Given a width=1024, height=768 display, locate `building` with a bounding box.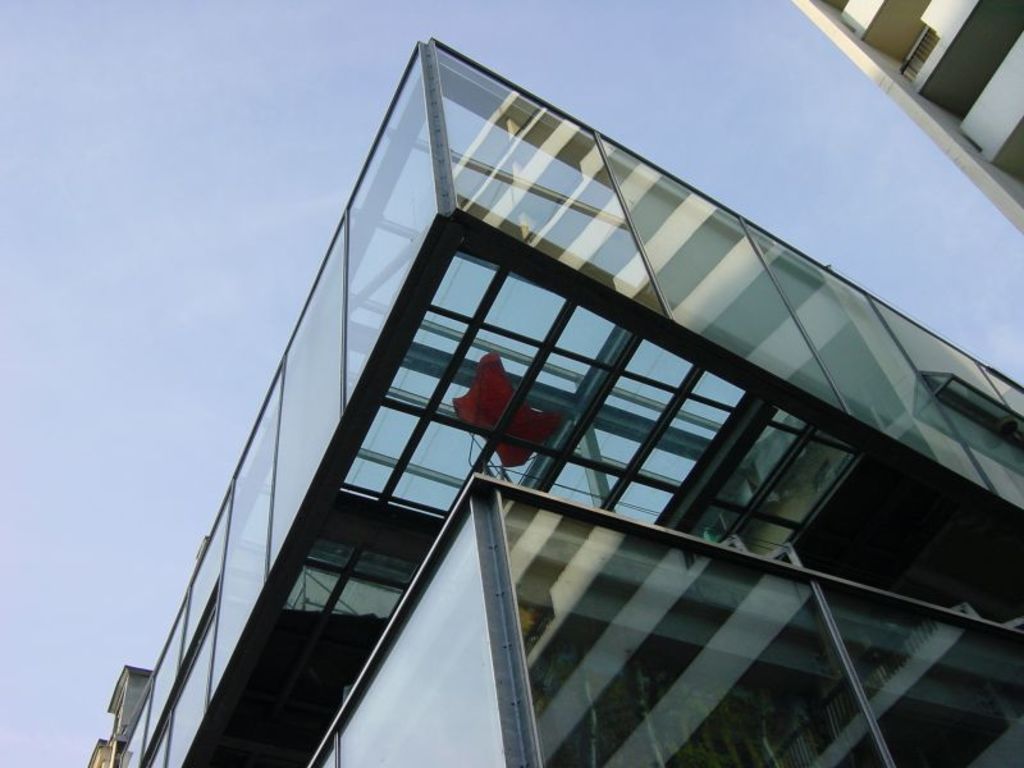
Located: 90,37,1023,767.
